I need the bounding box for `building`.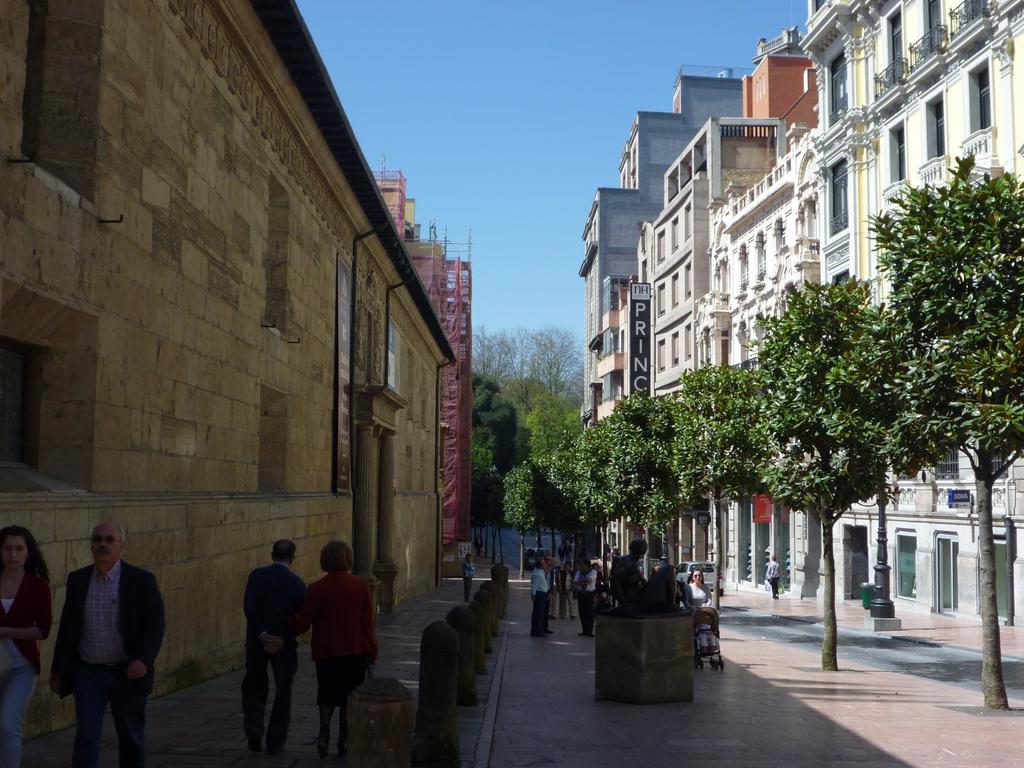
Here it is: locate(812, 0, 1023, 646).
